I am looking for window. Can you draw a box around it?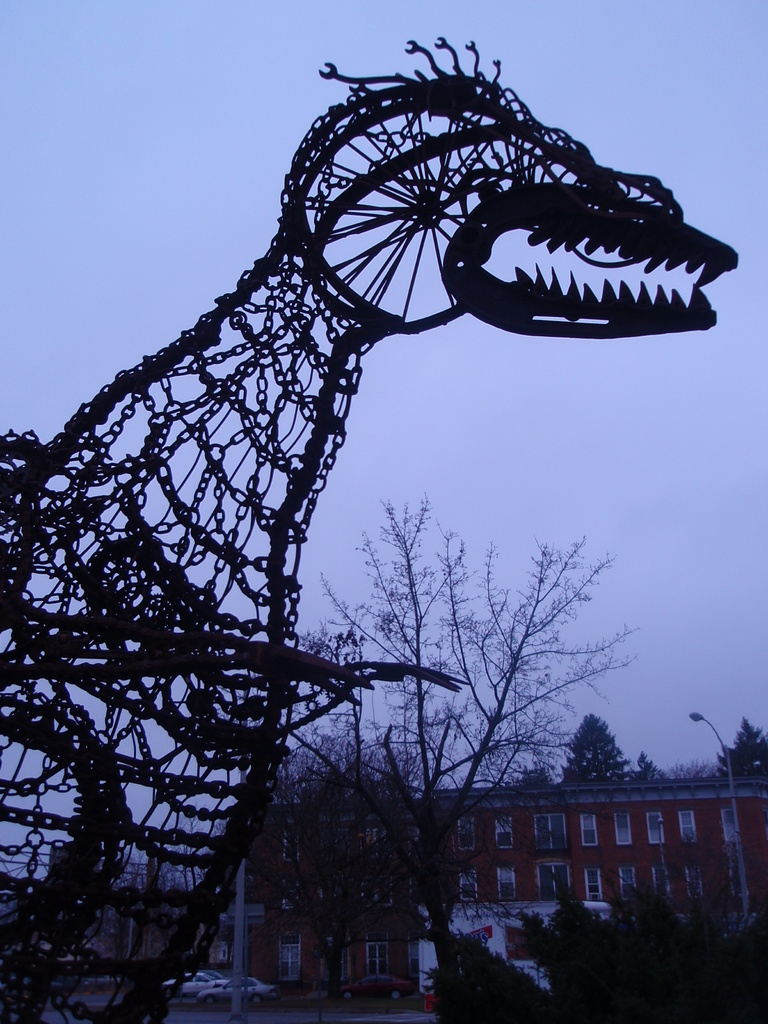
Sure, the bounding box is [left=277, top=874, right=321, bottom=913].
